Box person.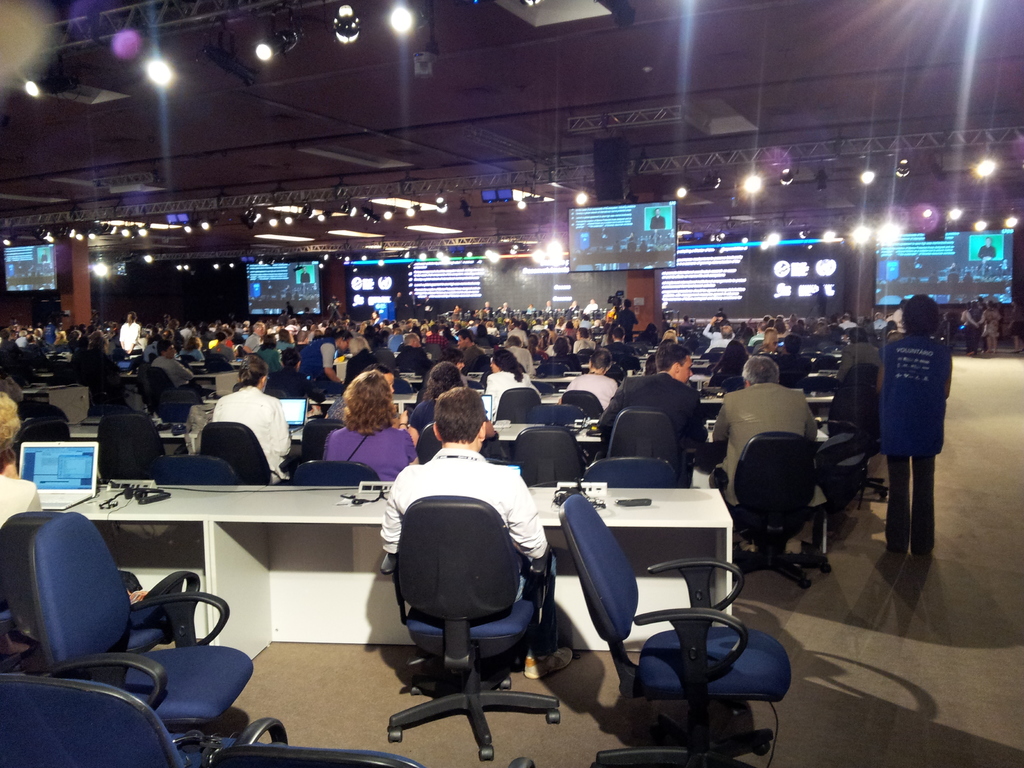
bbox=(408, 360, 493, 439).
